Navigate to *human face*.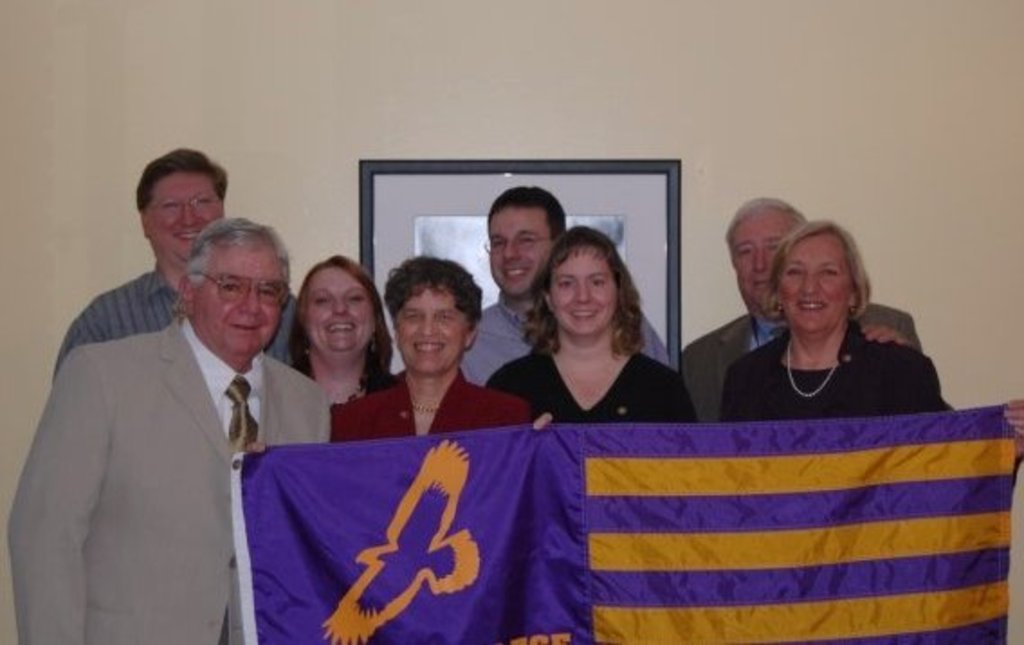
Navigation target: (left=308, top=268, right=375, bottom=357).
